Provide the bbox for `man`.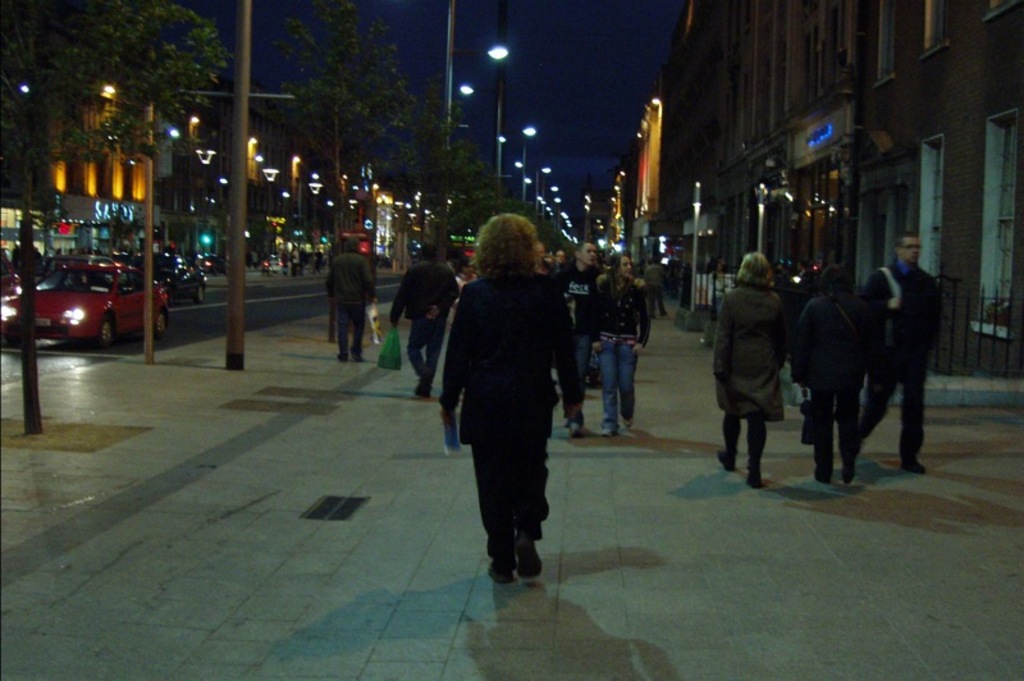
(323, 233, 378, 361).
